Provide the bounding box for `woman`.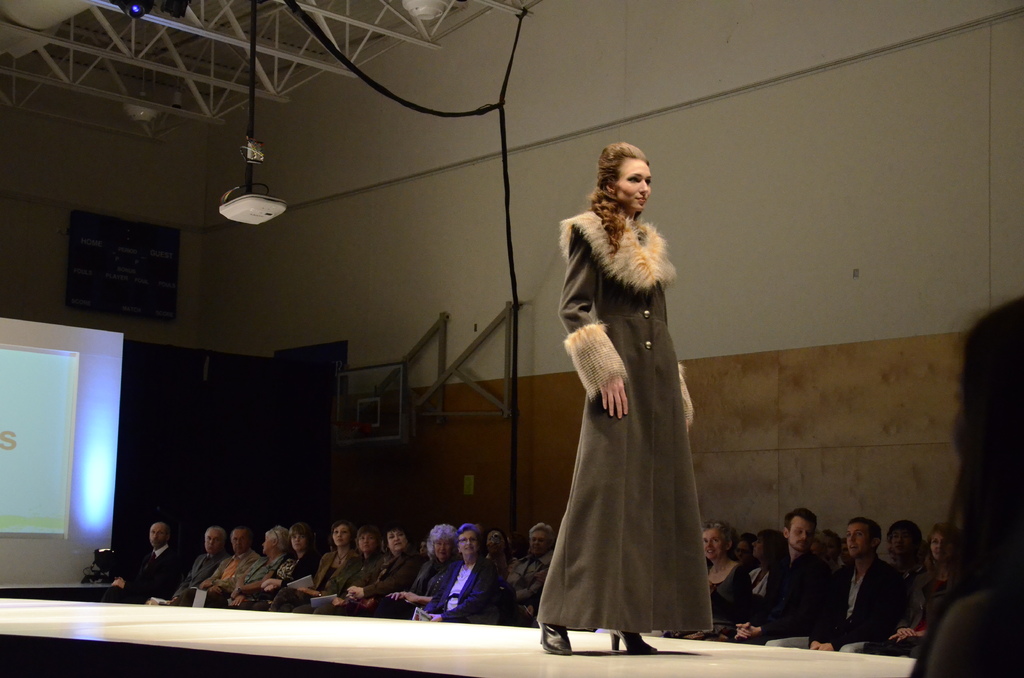
box(908, 296, 1023, 677).
